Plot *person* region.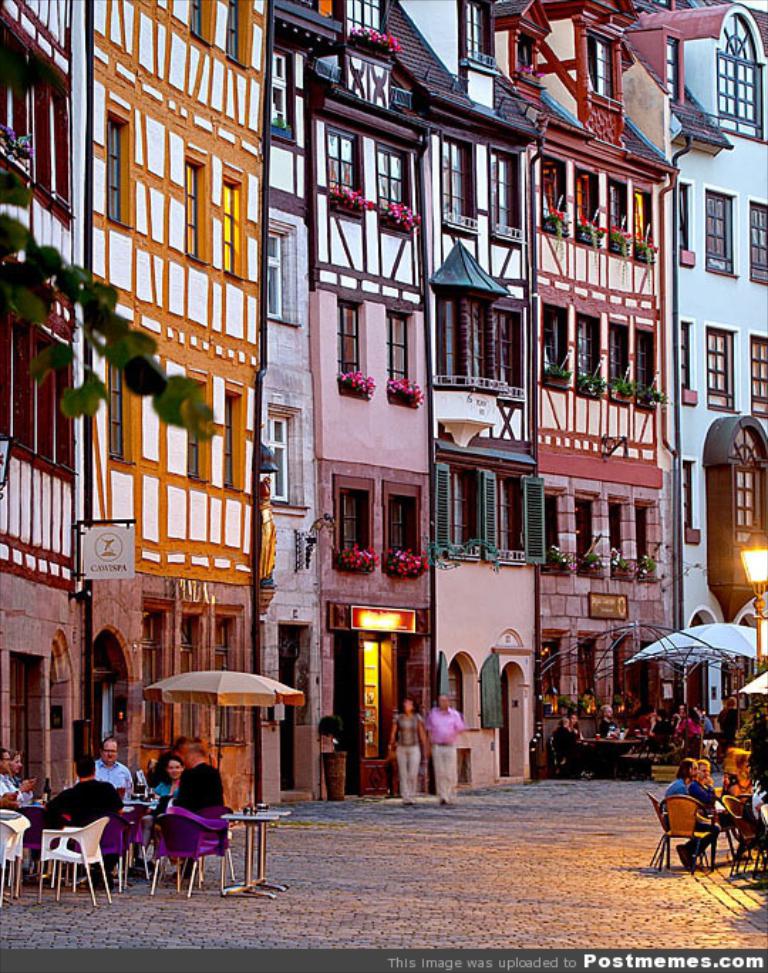
Plotted at bbox=(10, 748, 38, 808).
